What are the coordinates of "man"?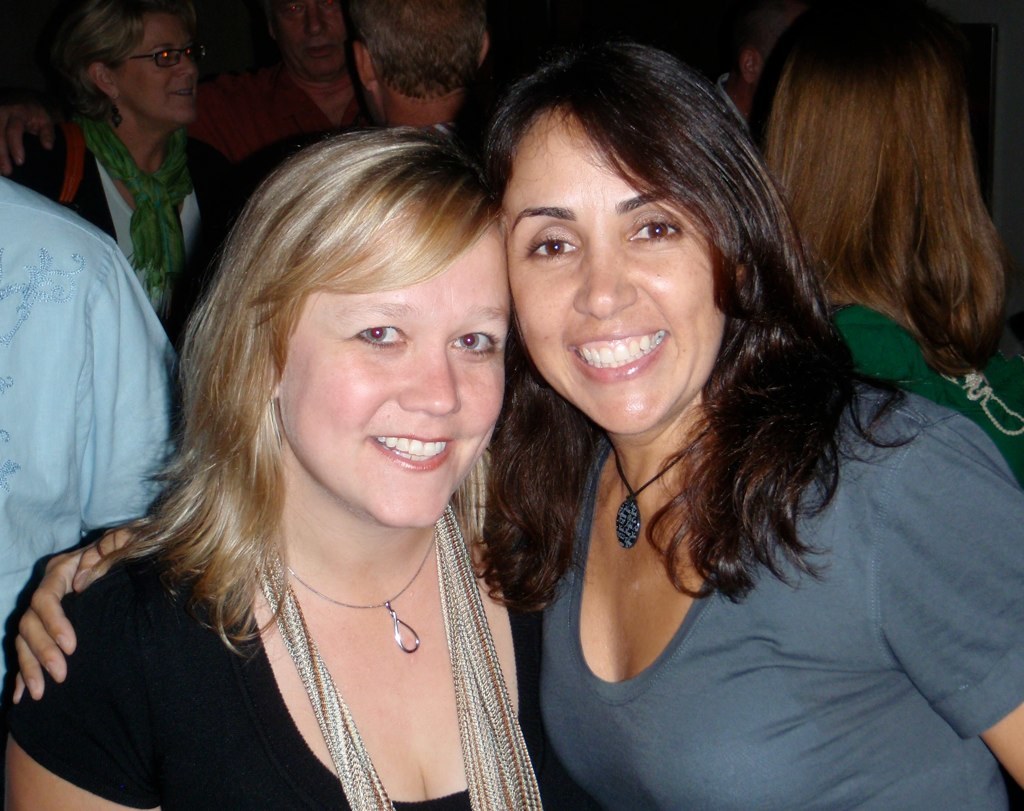
714/1/808/127.
